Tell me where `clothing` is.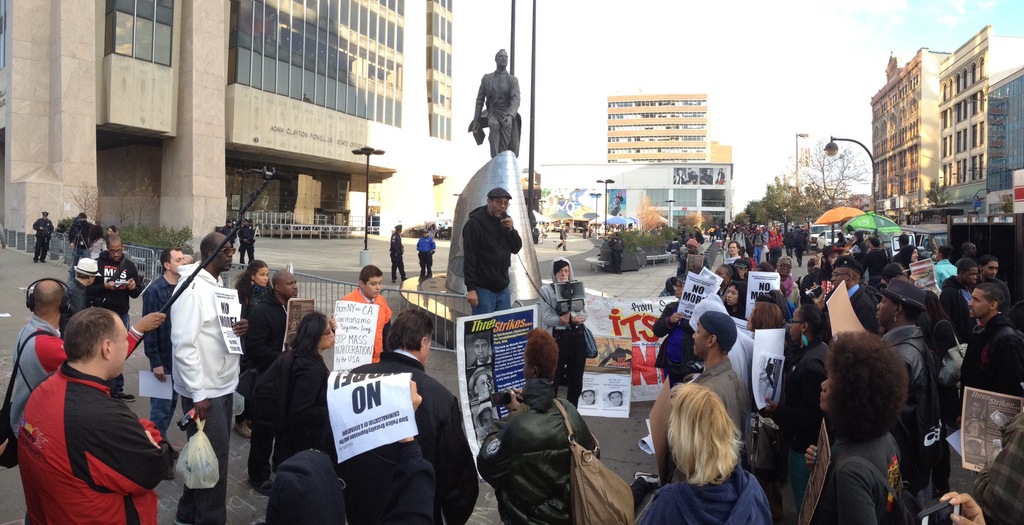
`clothing` is at l=730, t=231, r=747, b=255.
